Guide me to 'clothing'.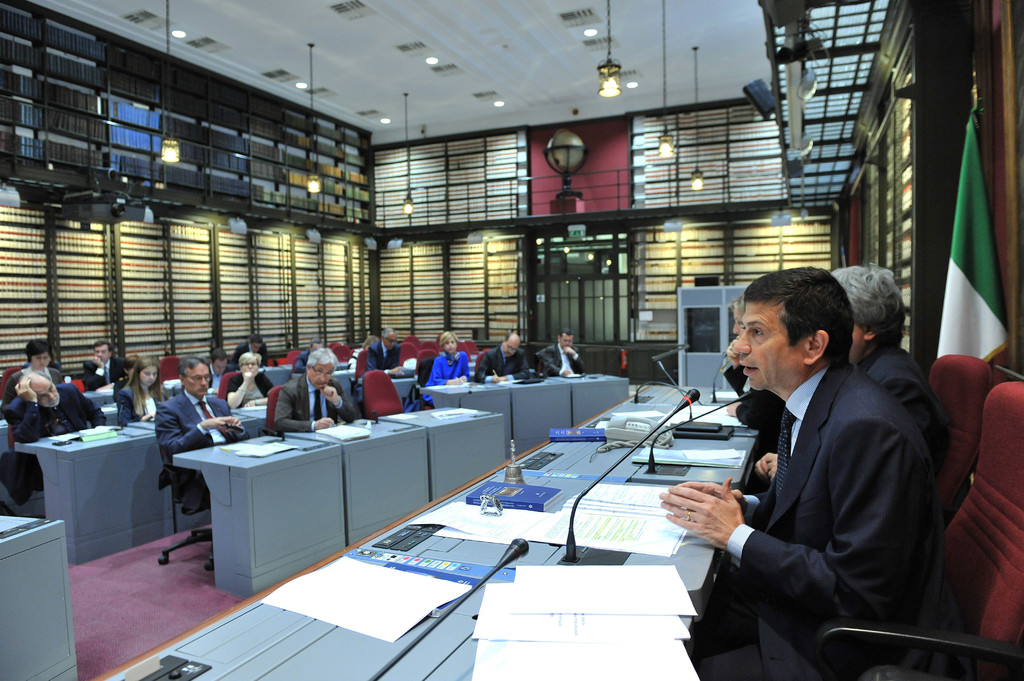
Guidance: box=[15, 381, 113, 504].
